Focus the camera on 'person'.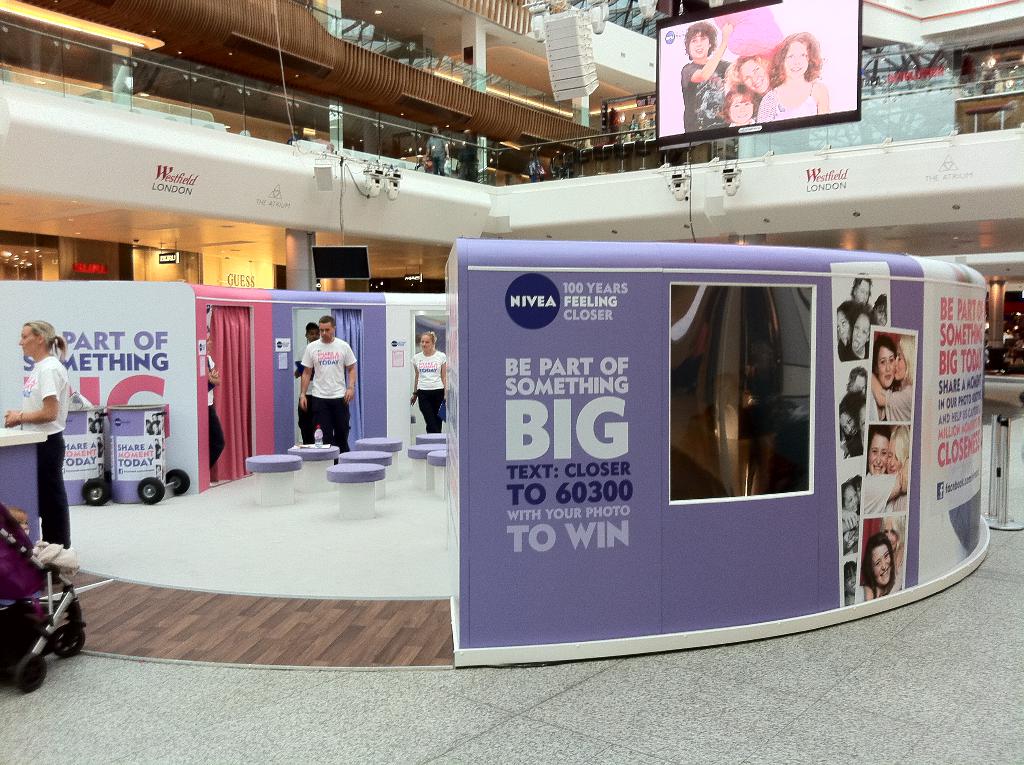
Focus region: crop(420, 123, 451, 177).
